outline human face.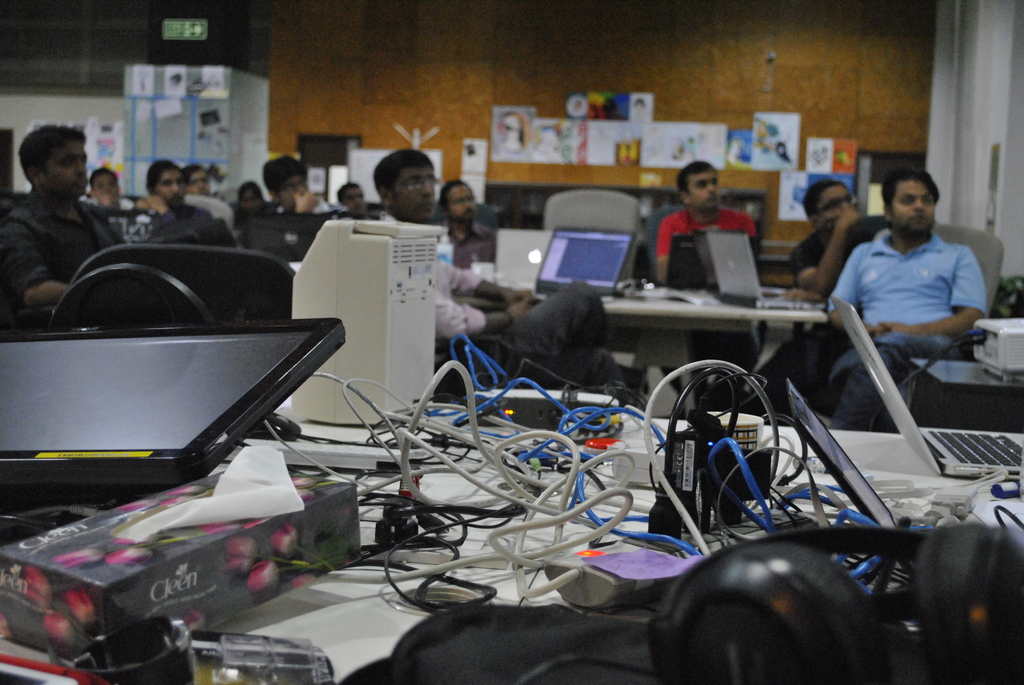
Outline: {"x1": 815, "y1": 186, "x2": 863, "y2": 237}.
